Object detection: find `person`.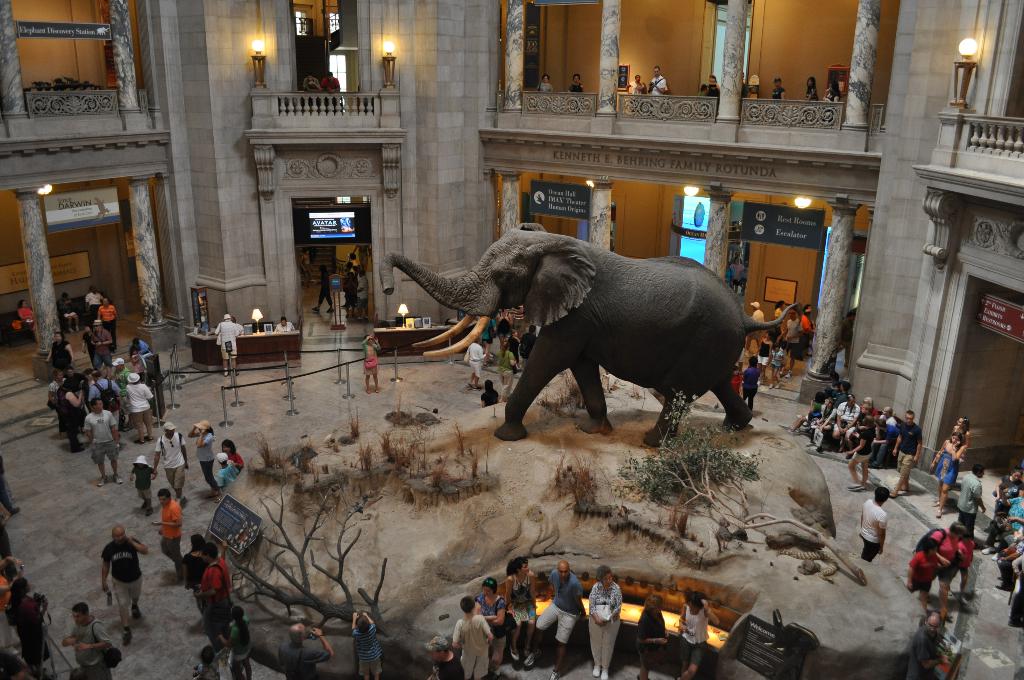
154:490:183:576.
